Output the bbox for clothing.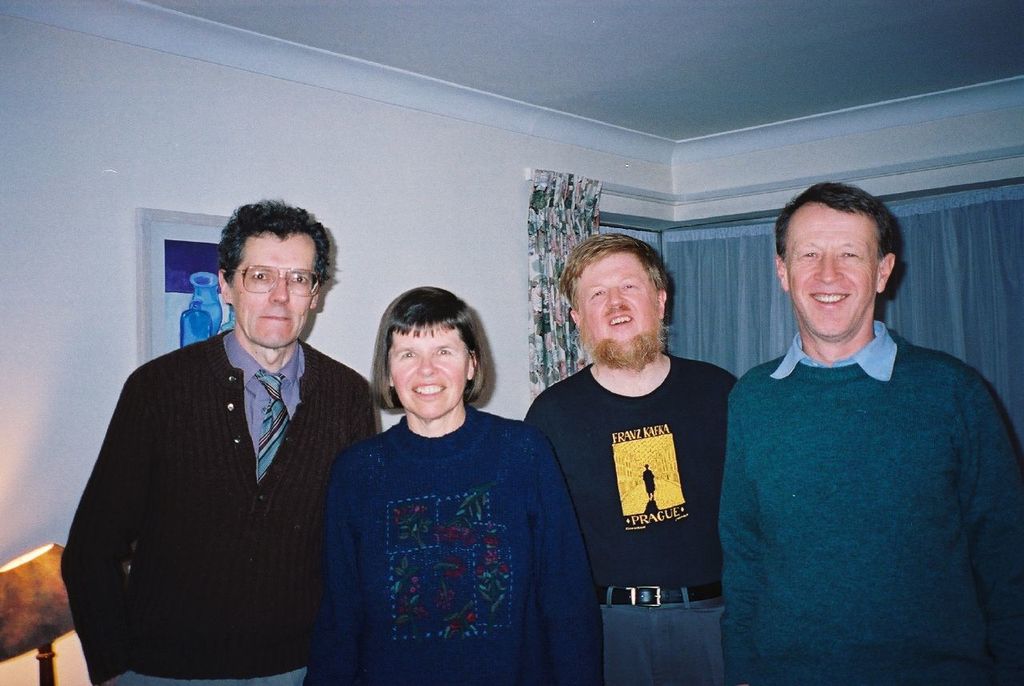
53, 323, 376, 685.
